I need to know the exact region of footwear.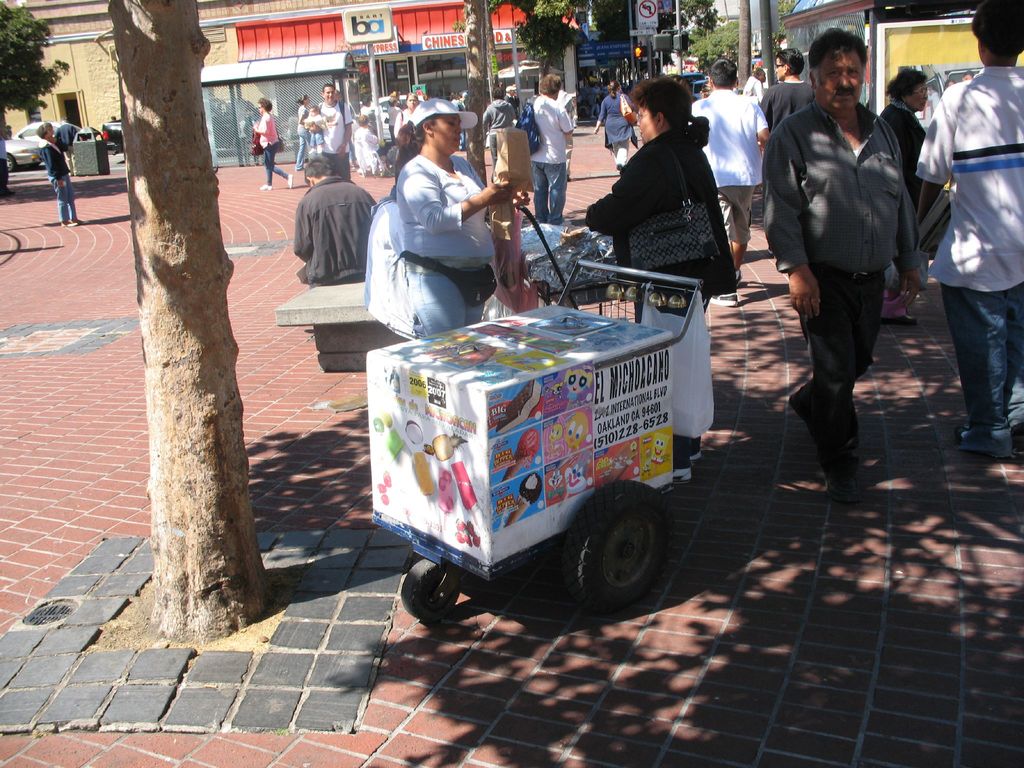
Region: crop(788, 392, 822, 451).
